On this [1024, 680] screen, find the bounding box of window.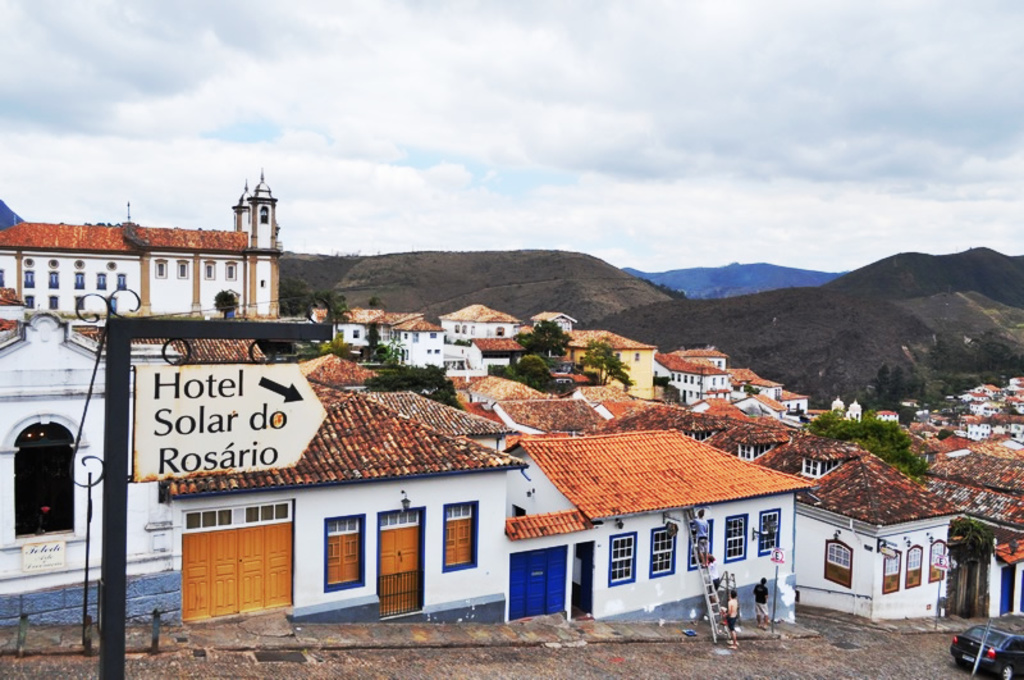
Bounding box: pyautogui.locateOnScreen(224, 260, 242, 282).
